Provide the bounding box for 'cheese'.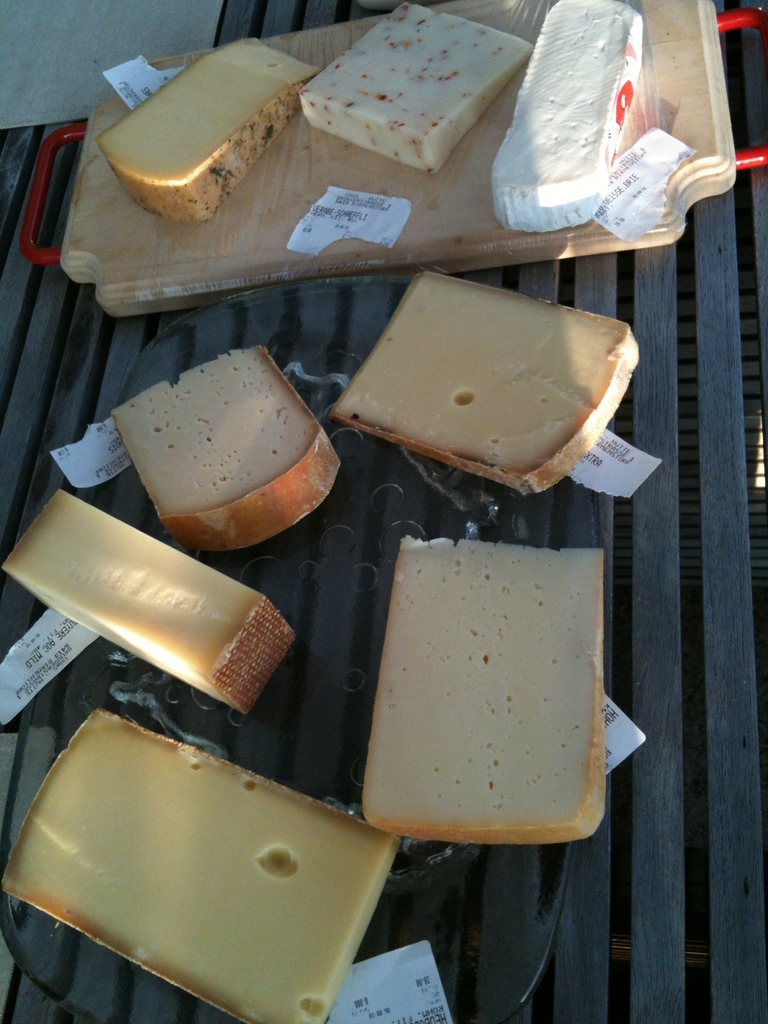
93 35 327 225.
